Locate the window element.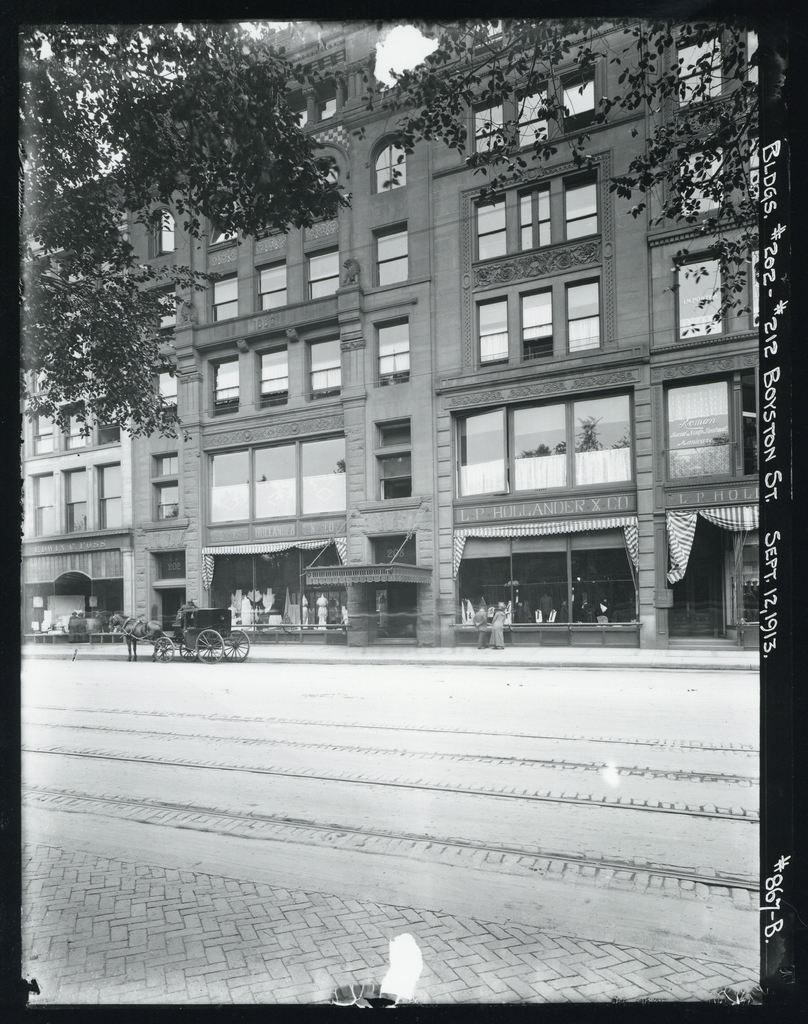
Element bbox: pyautogui.locateOnScreen(58, 400, 91, 448).
